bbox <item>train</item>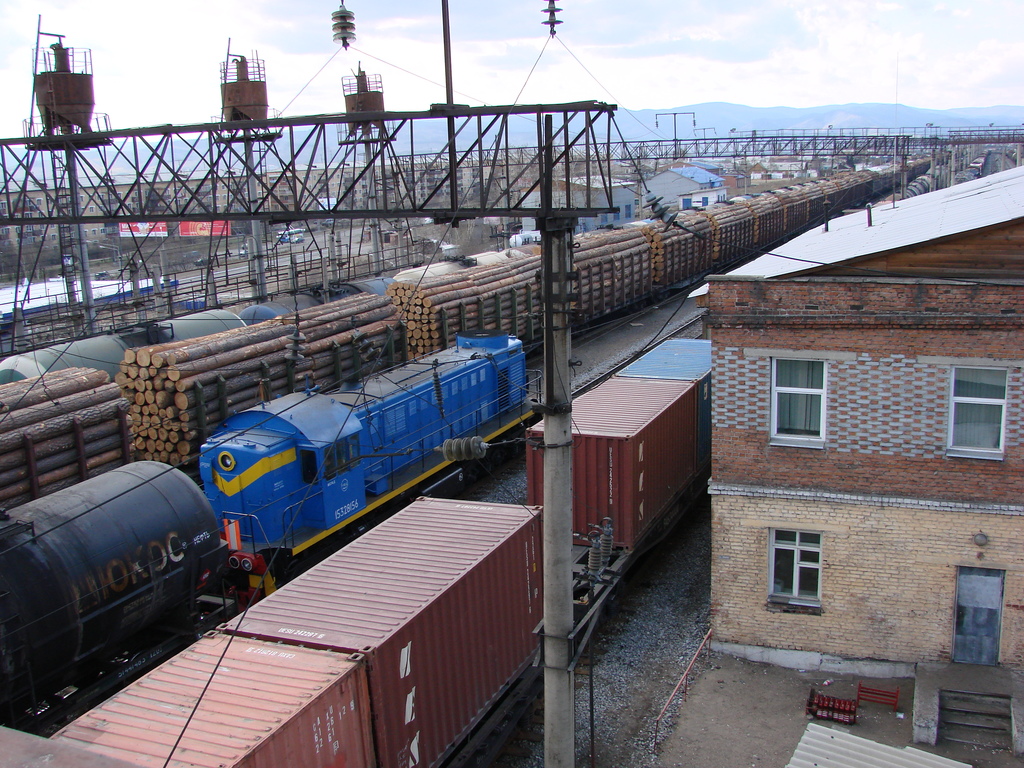
[0,154,929,513]
